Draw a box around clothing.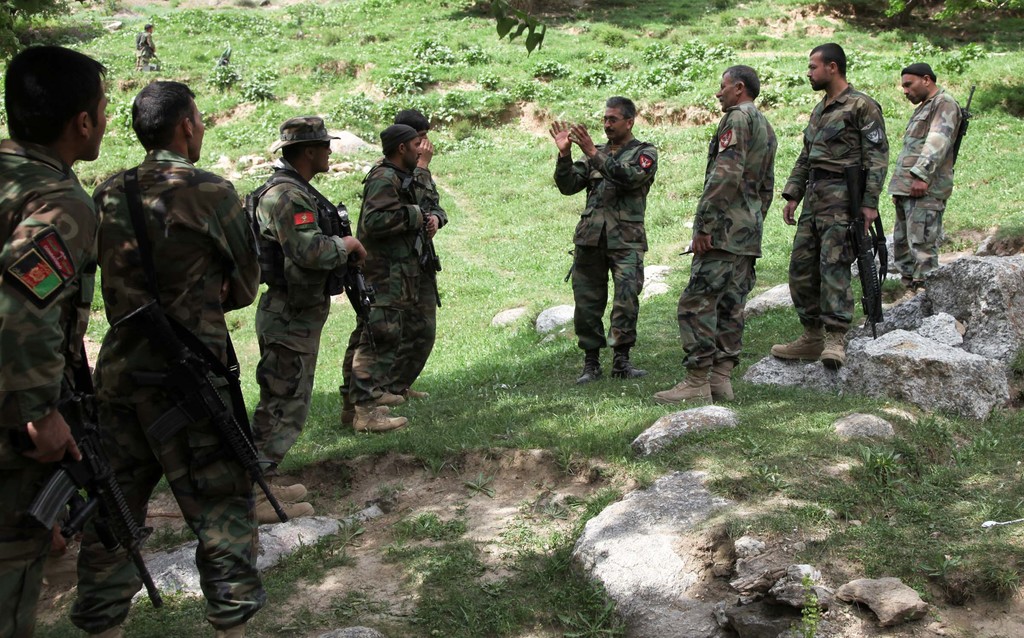
<region>675, 102, 775, 382</region>.
